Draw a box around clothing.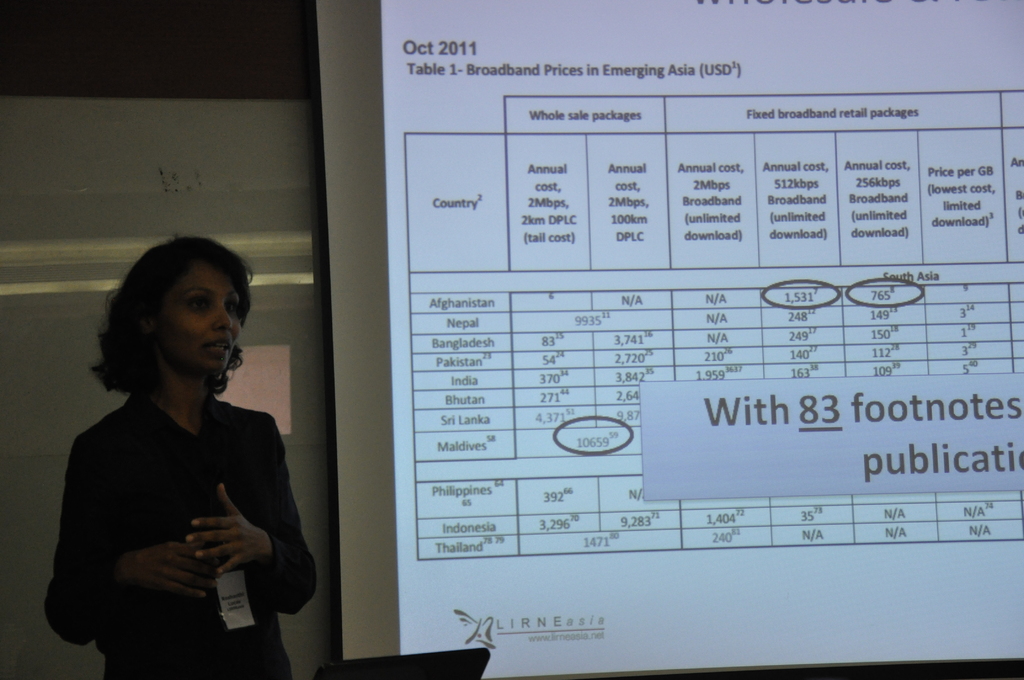
left=44, top=377, right=322, bottom=679.
